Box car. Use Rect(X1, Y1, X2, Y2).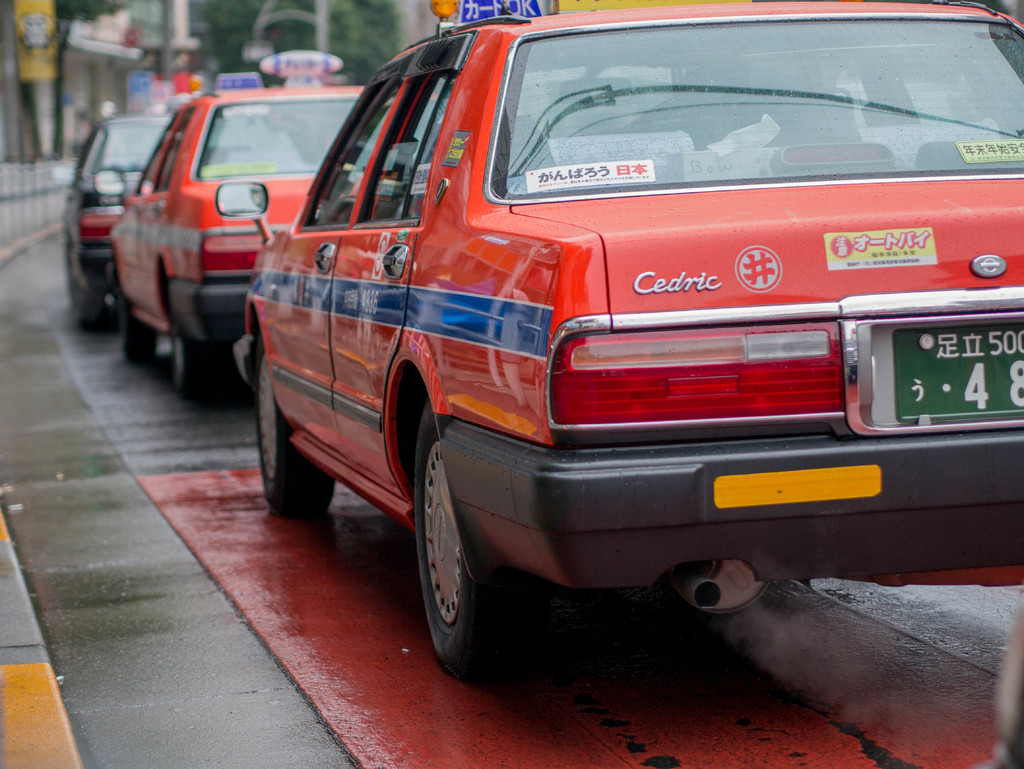
Rect(49, 92, 300, 329).
